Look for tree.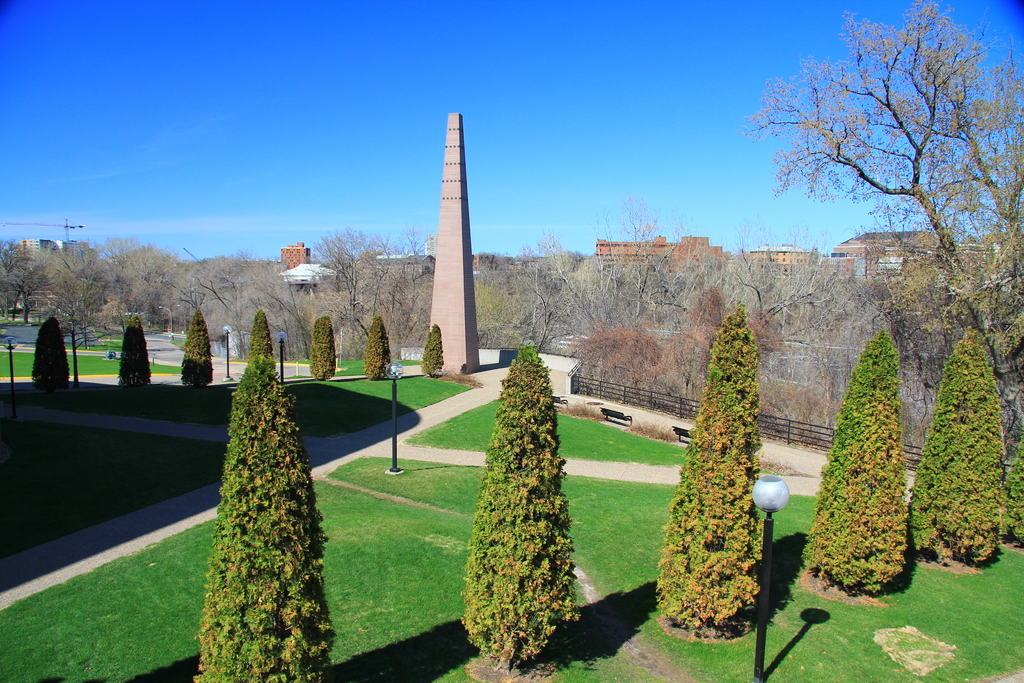
Found: <box>200,313,331,682</box>.
